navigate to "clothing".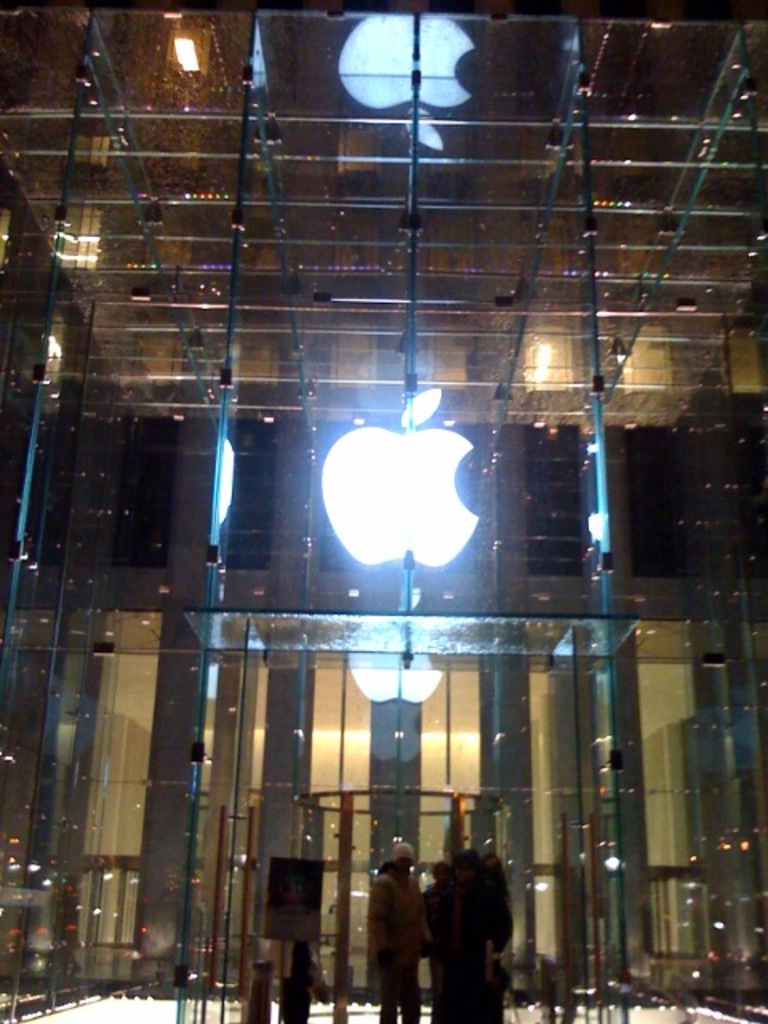
Navigation target: x1=365, y1=856, x2=443, y2=990.
